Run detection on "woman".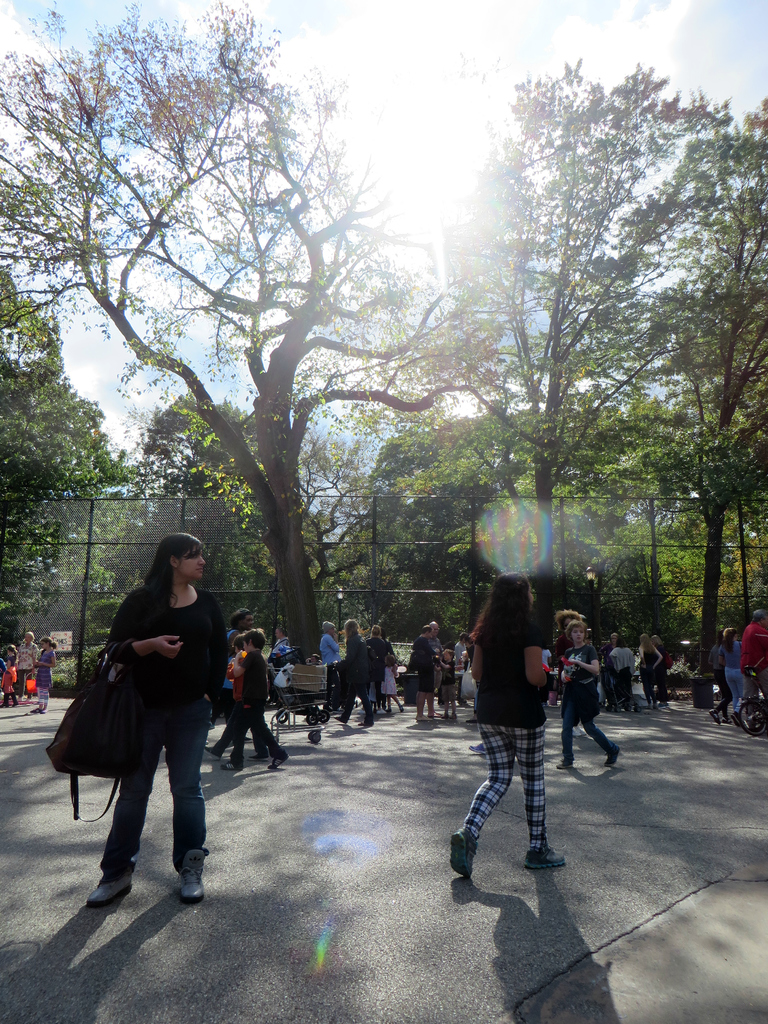
Result: BBox(637, 634, 662, 712).
